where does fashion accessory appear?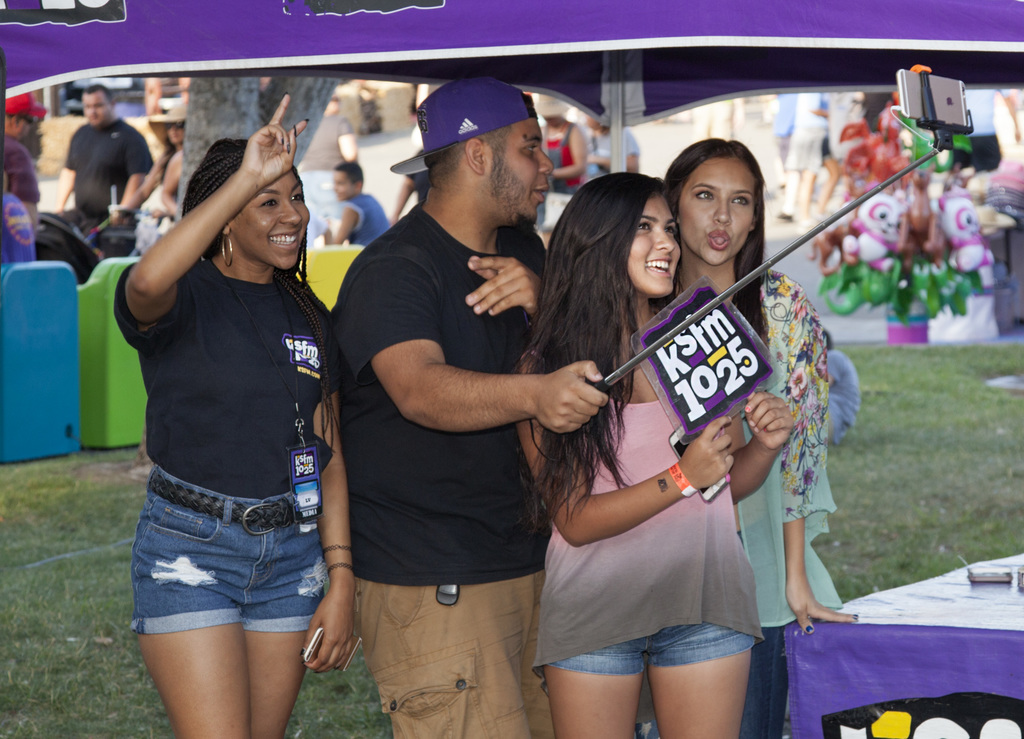
Appears at crop(851, 616, 860, 623).
